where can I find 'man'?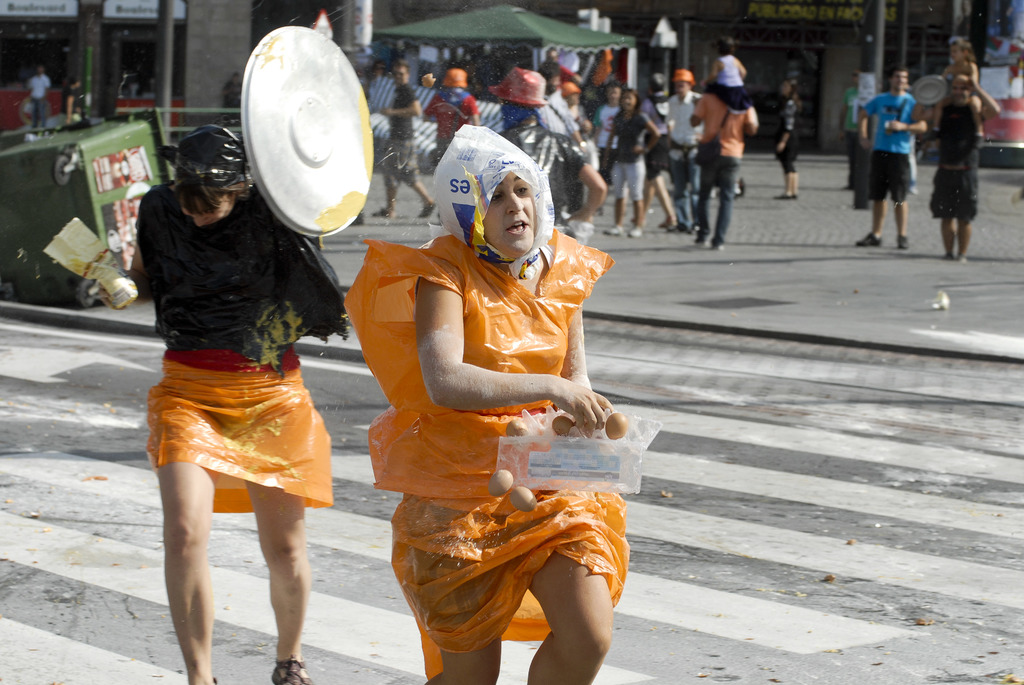
You can find it at [27, 65, 53, 133].
